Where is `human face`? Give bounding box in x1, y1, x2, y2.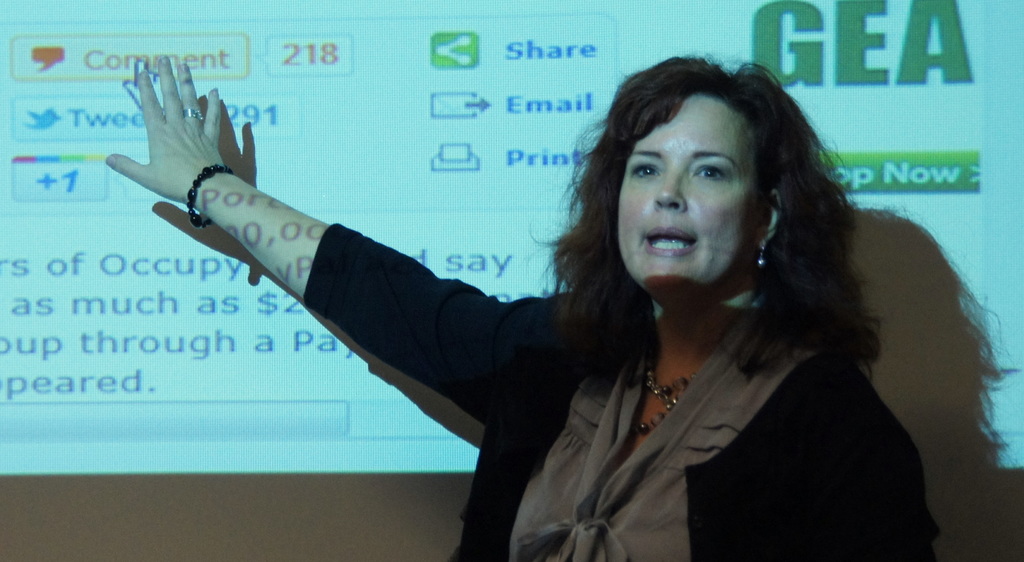
616, 93, 761, 305.
